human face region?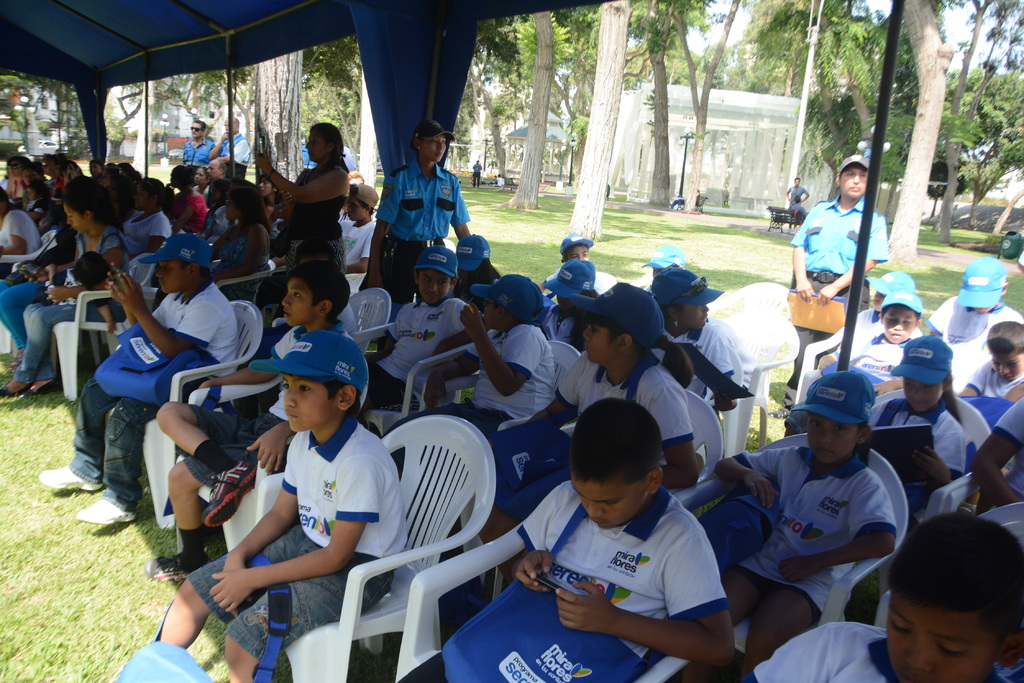
l=905, t=379, r=944, b=414
